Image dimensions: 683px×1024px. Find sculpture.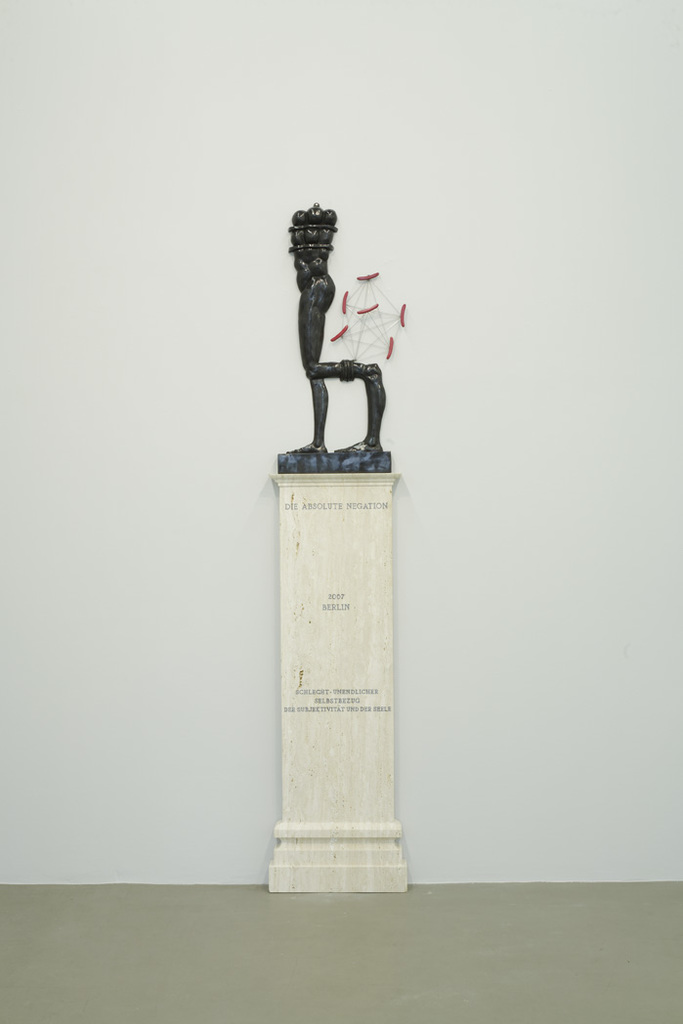
<bbox>276, 198, 398, 459</bbox>.
